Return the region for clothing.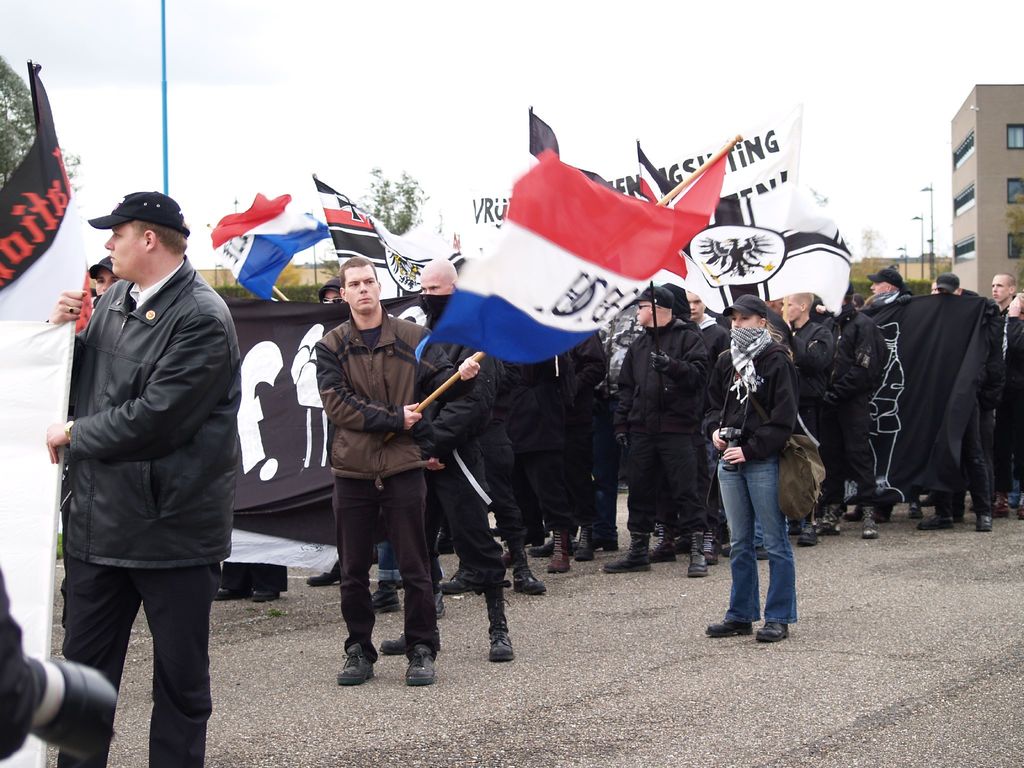
981/301/1023/504.
